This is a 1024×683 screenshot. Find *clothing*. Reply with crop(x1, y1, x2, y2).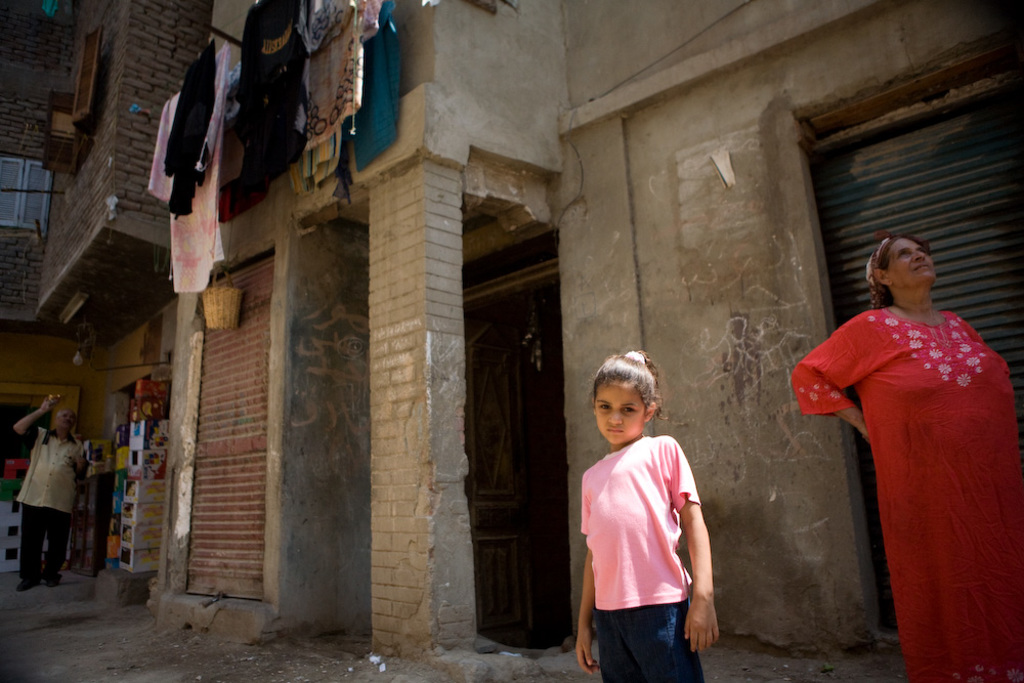
crop(17, 420, 92, 587).
